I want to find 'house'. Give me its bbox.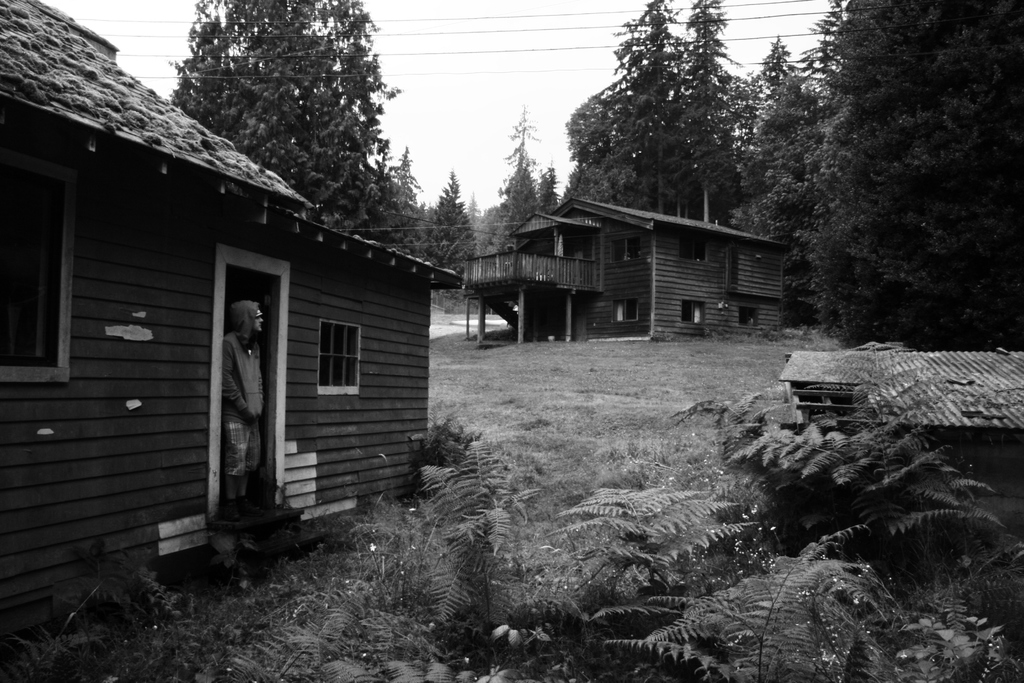
(454,180,805,342).
